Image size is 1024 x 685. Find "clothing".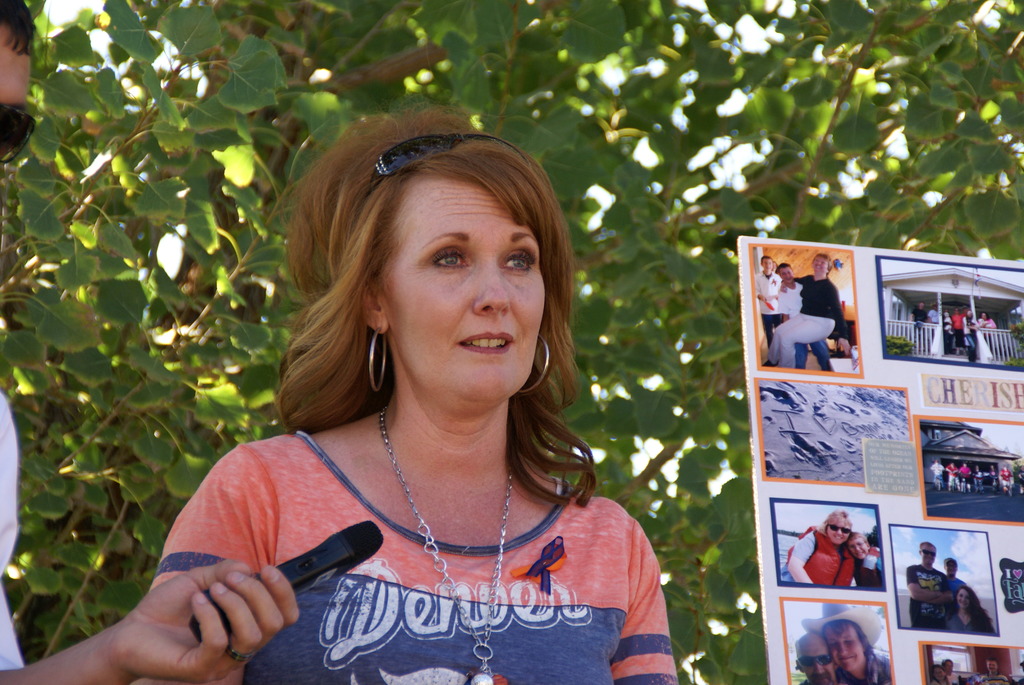
[0,392,25,681].
